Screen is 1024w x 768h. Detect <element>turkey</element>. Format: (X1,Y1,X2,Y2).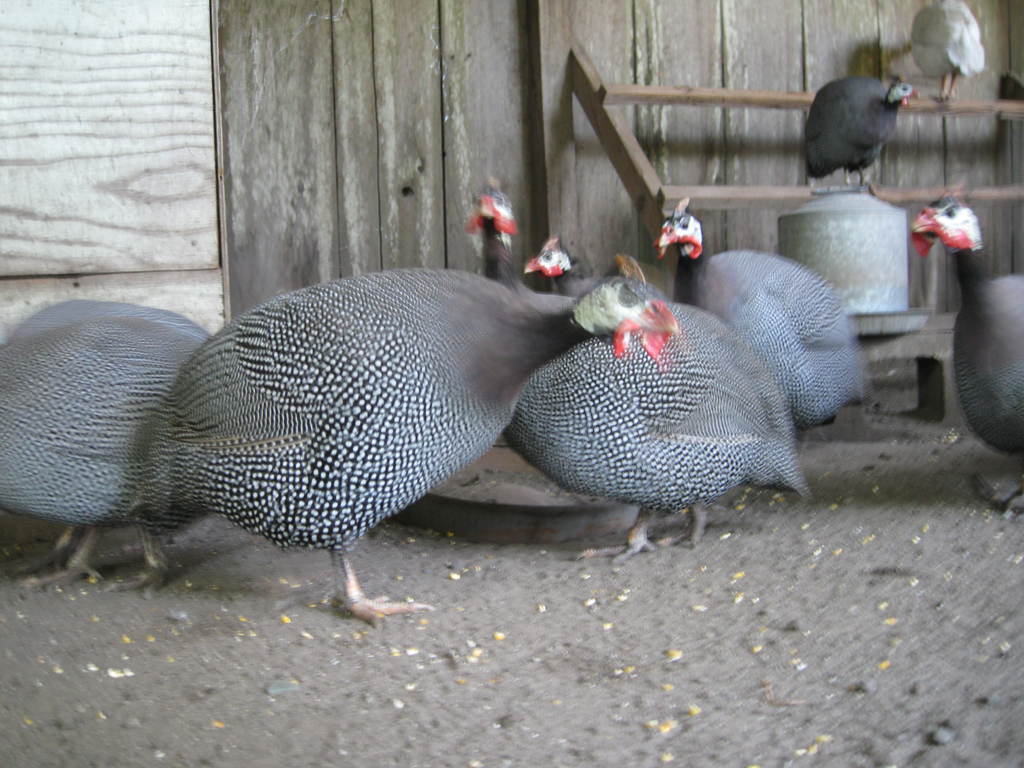
(909,0,984,103).
